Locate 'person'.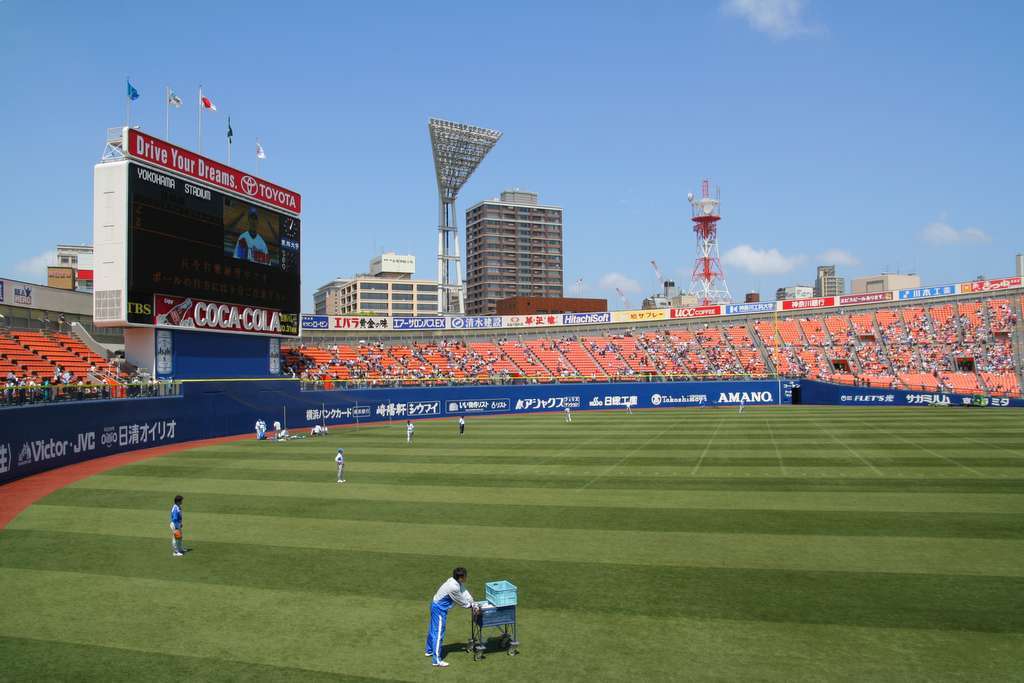
Bounding box: [x1=254, y1=417, x2=261, y2=445].
